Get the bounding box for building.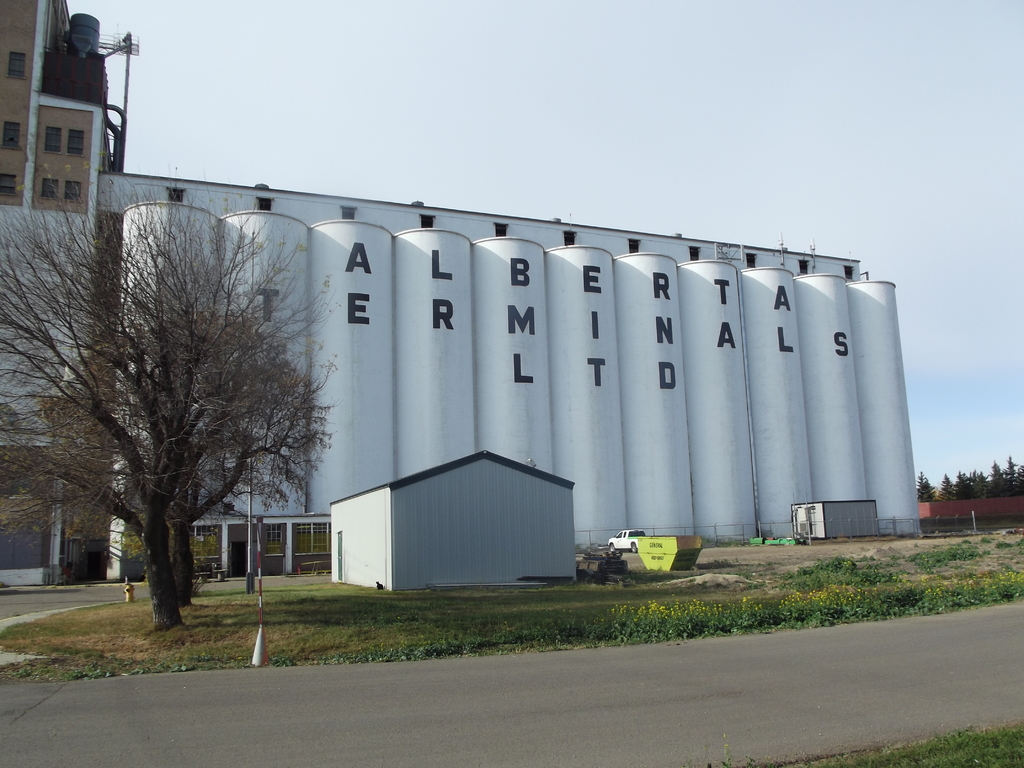
[0, 1, 913, 584].
